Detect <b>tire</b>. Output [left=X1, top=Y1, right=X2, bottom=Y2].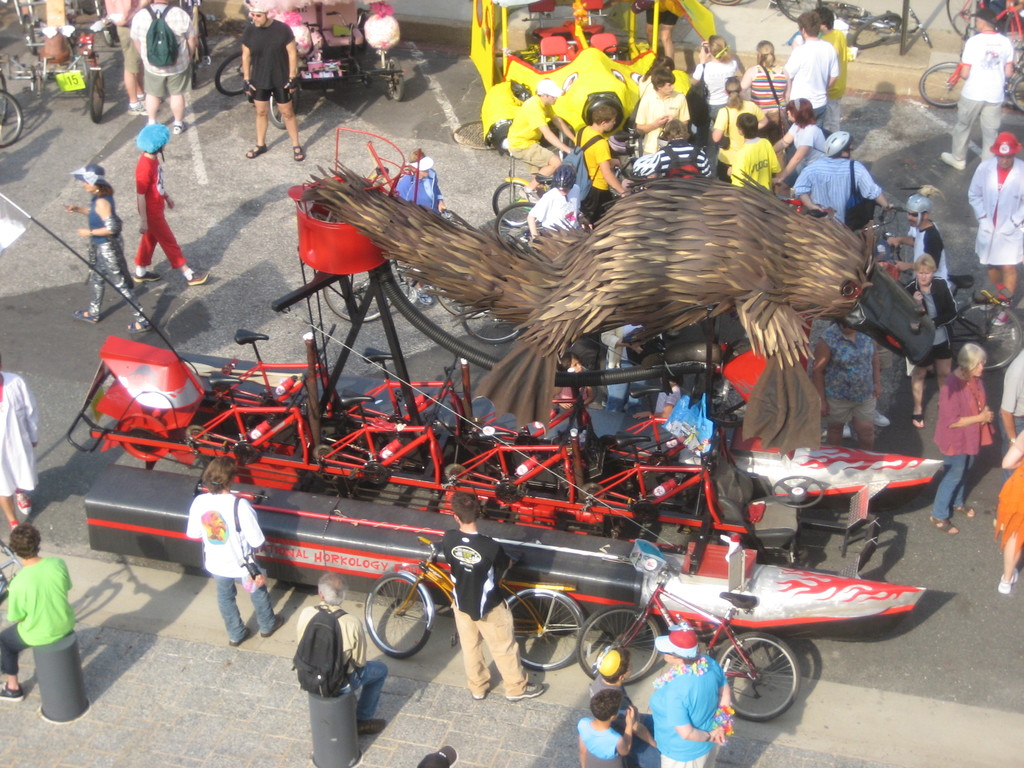
[left=492, top=180, right=538, bottom=228].
